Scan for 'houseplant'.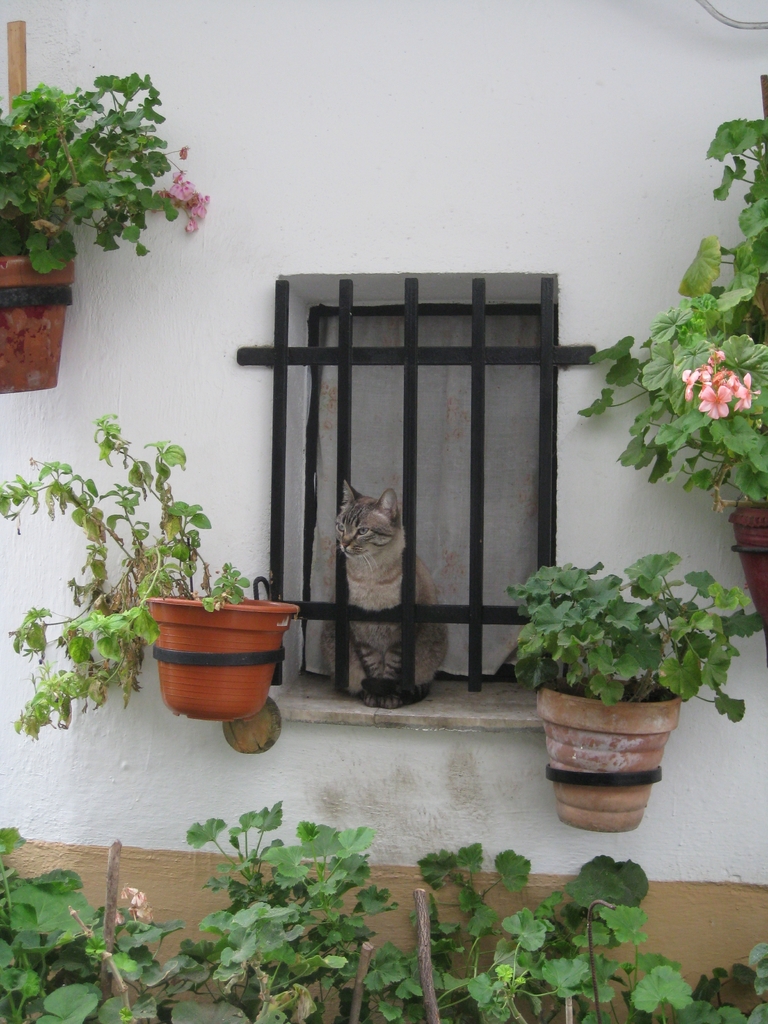
Scan result: 0 61 213 395.
